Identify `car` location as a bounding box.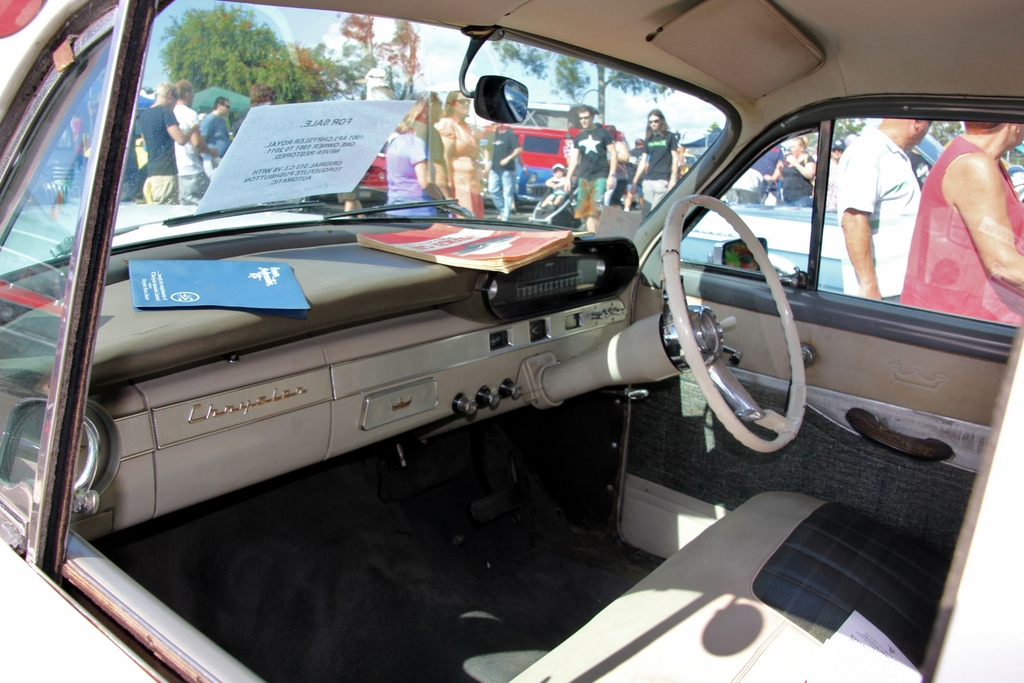
{"left": 639, "top": 151, "right": 698, "bottom": 173}.
